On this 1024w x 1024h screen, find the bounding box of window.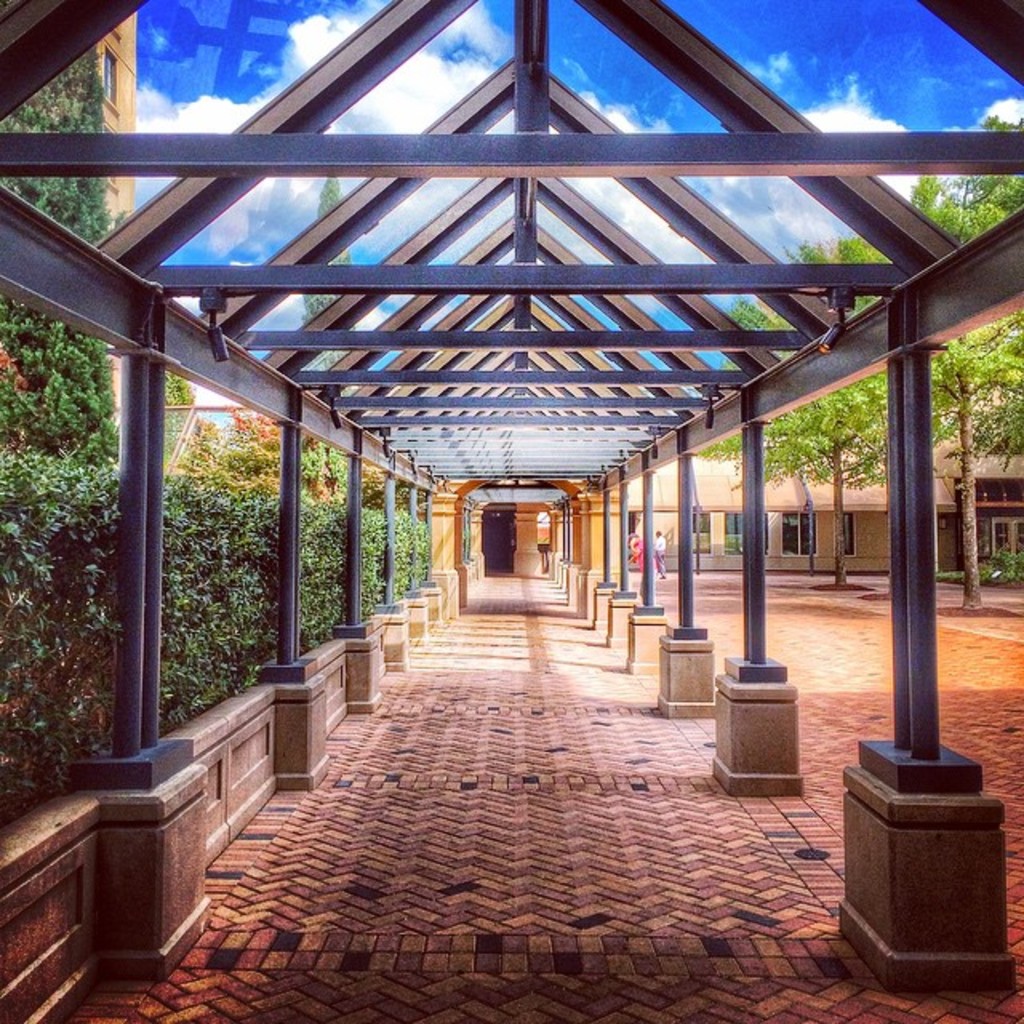
Bounding box: crop(992, 514, 1022, 562).
